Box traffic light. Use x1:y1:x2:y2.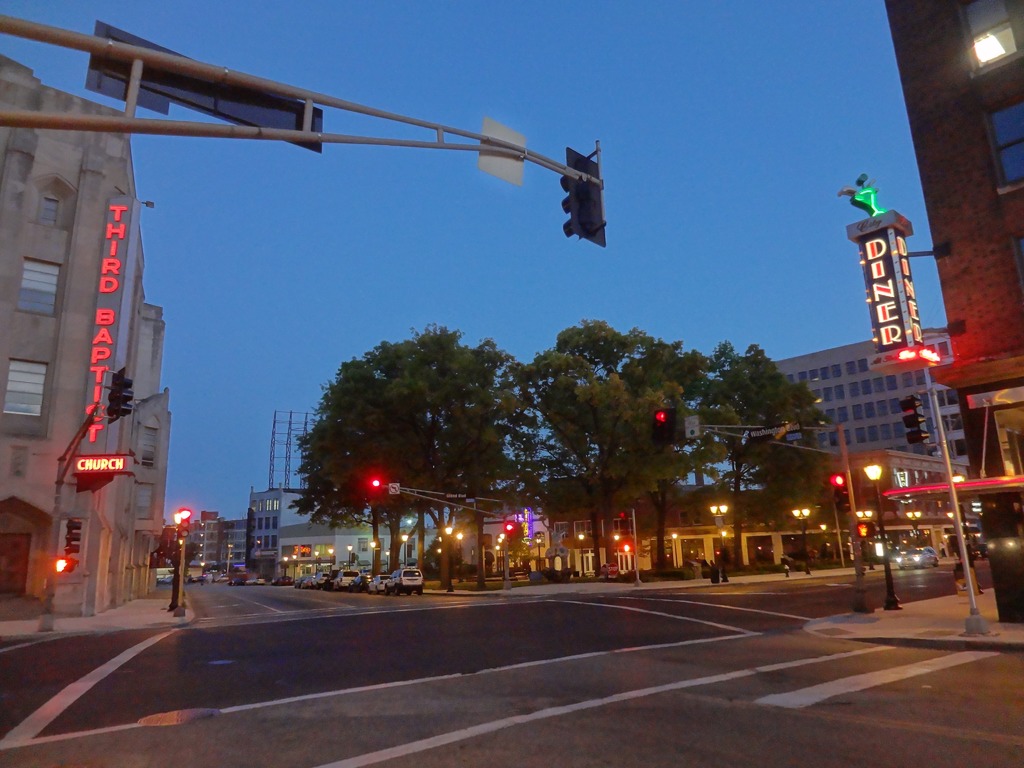
655:408:675:444.
